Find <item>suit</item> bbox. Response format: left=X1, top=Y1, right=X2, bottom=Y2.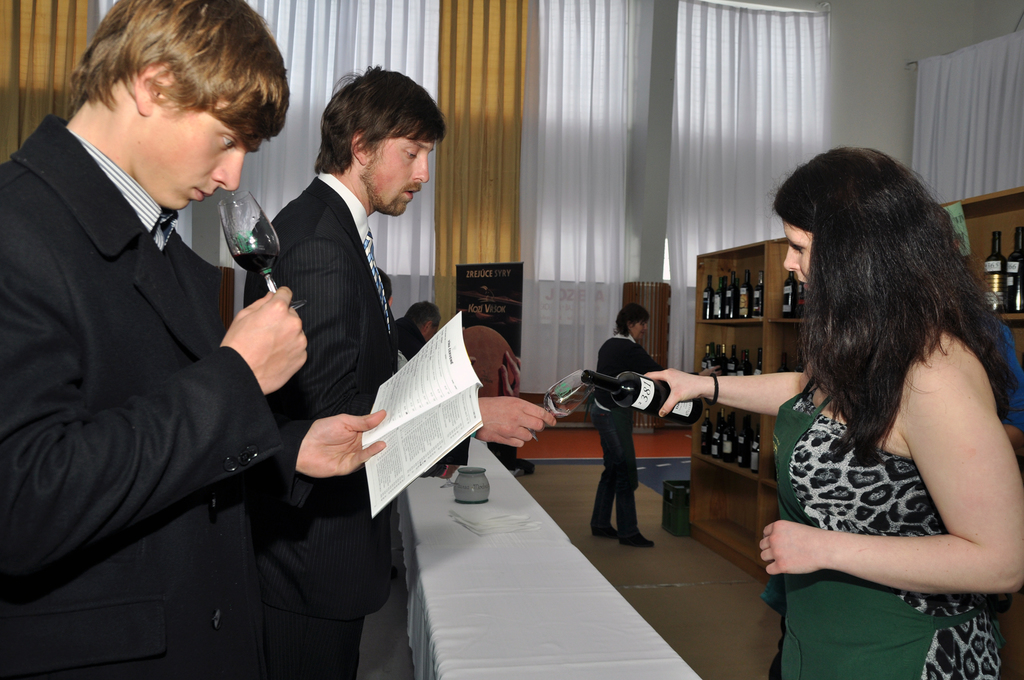
left=386, top=313, right=431, bottom=355.
